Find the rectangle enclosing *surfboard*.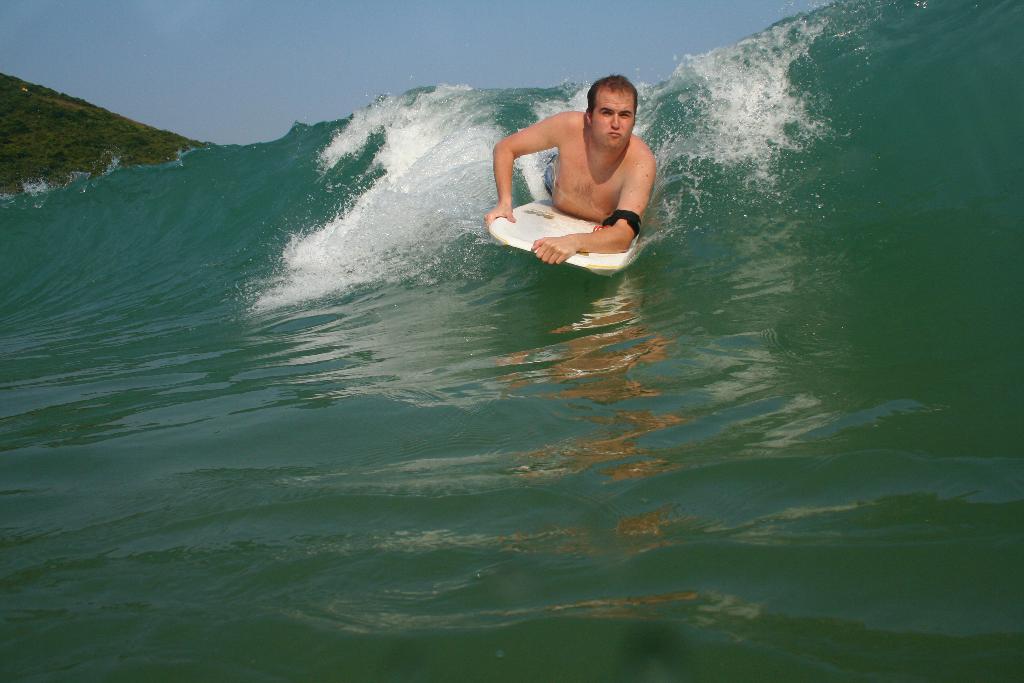
(484, 204, 644, 277).
